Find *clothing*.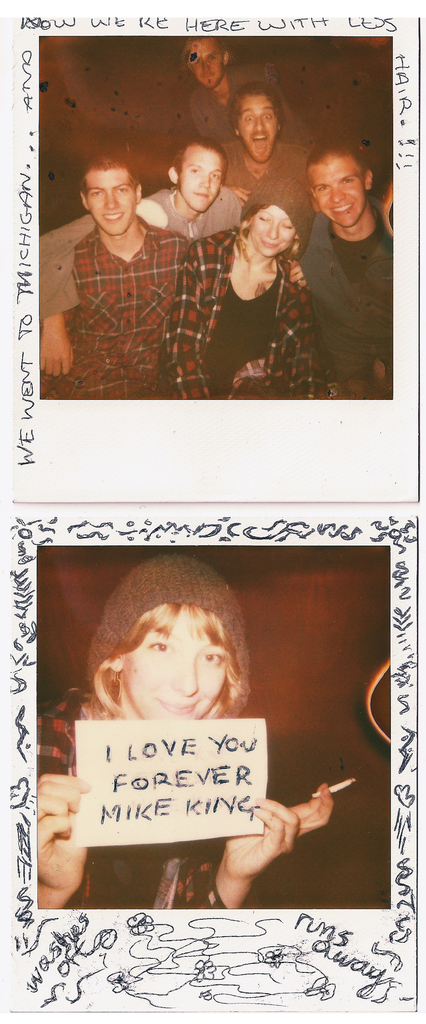
[137,166,243,228].
